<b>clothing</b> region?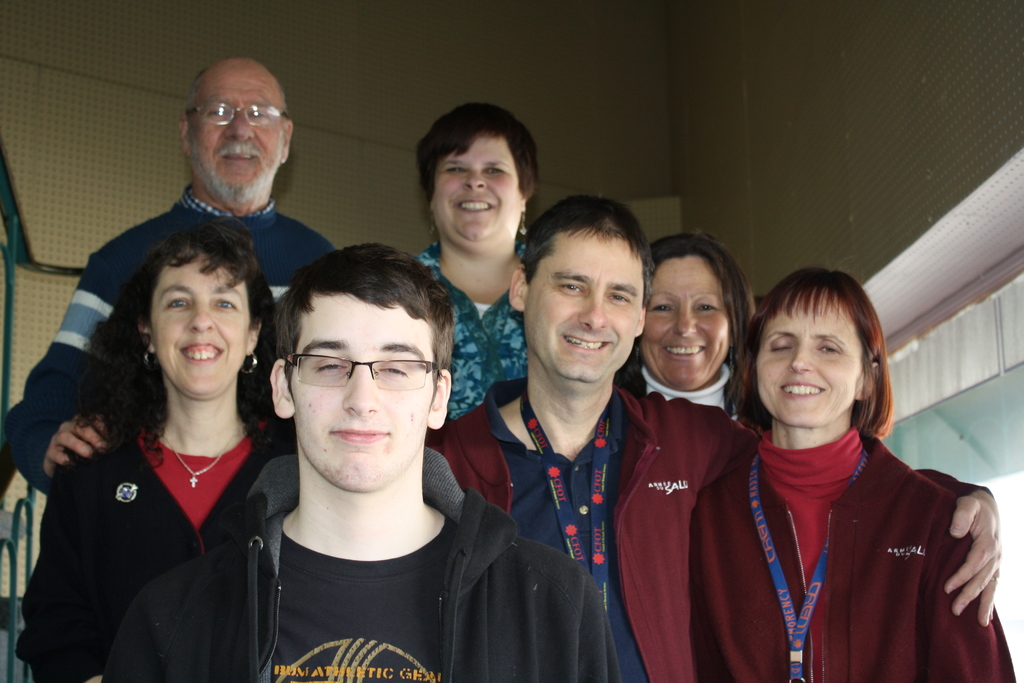
crop(7, 179, 339, 497)
